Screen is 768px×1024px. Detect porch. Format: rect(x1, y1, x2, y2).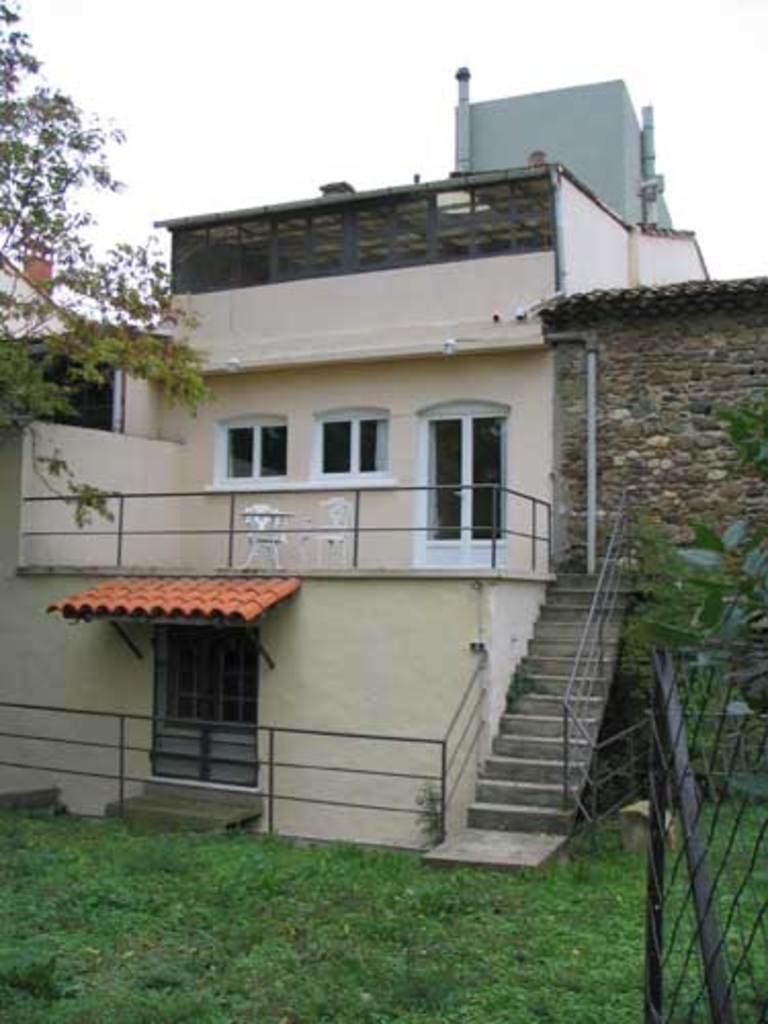
rect(0, 408, 575, 639).
